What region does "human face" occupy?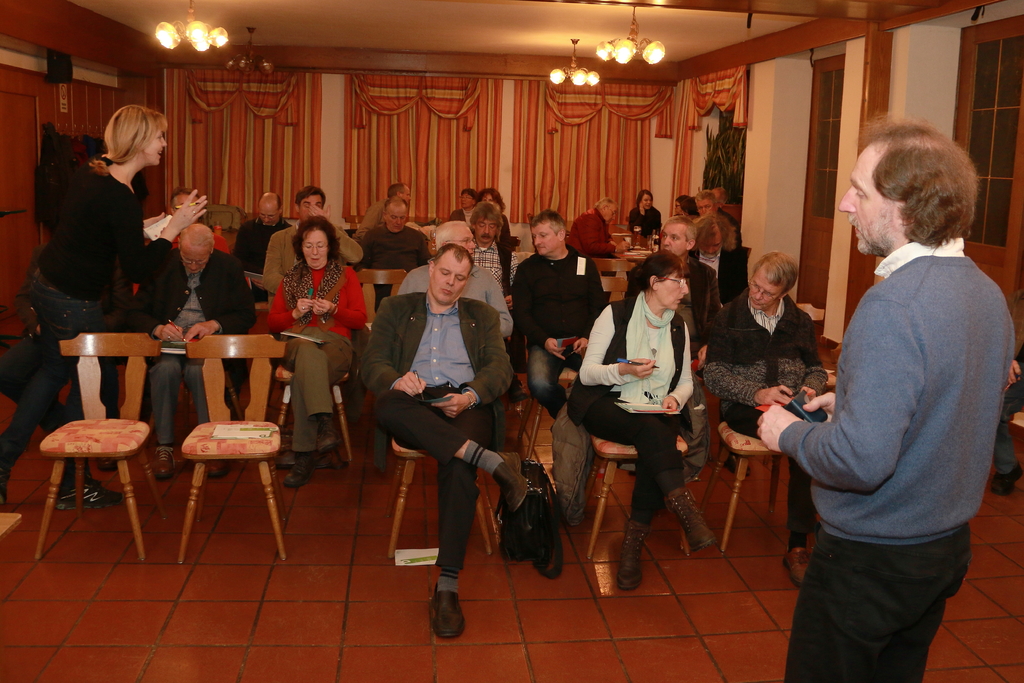
<bbox>303, 199, 323, 219</bbox>.
